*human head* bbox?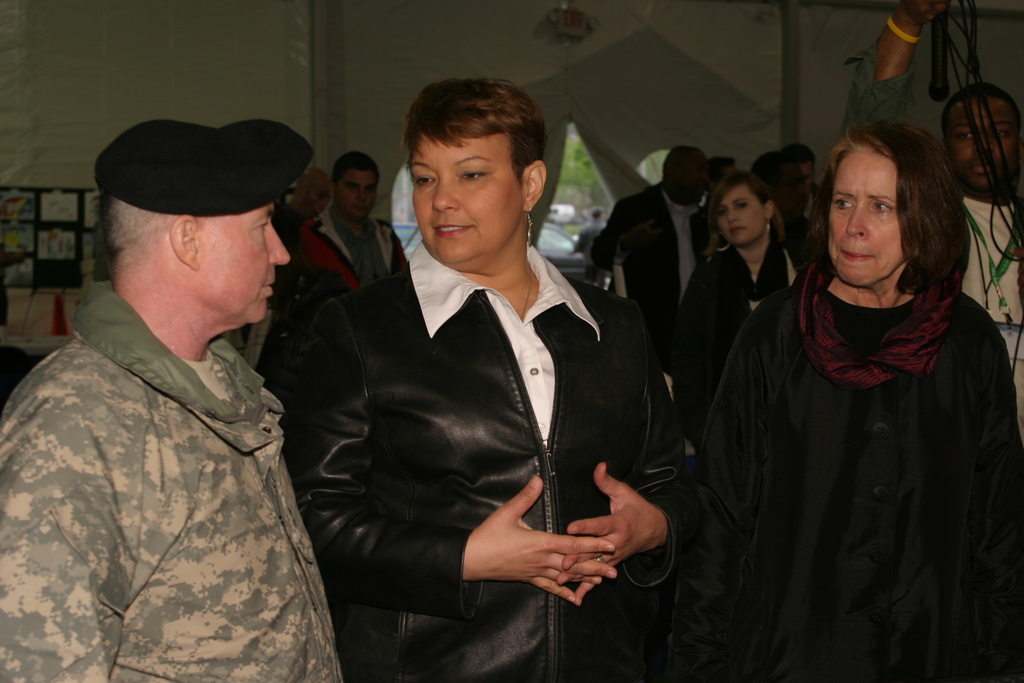
(x1=97, y1=119, x2=295, y2=331)
